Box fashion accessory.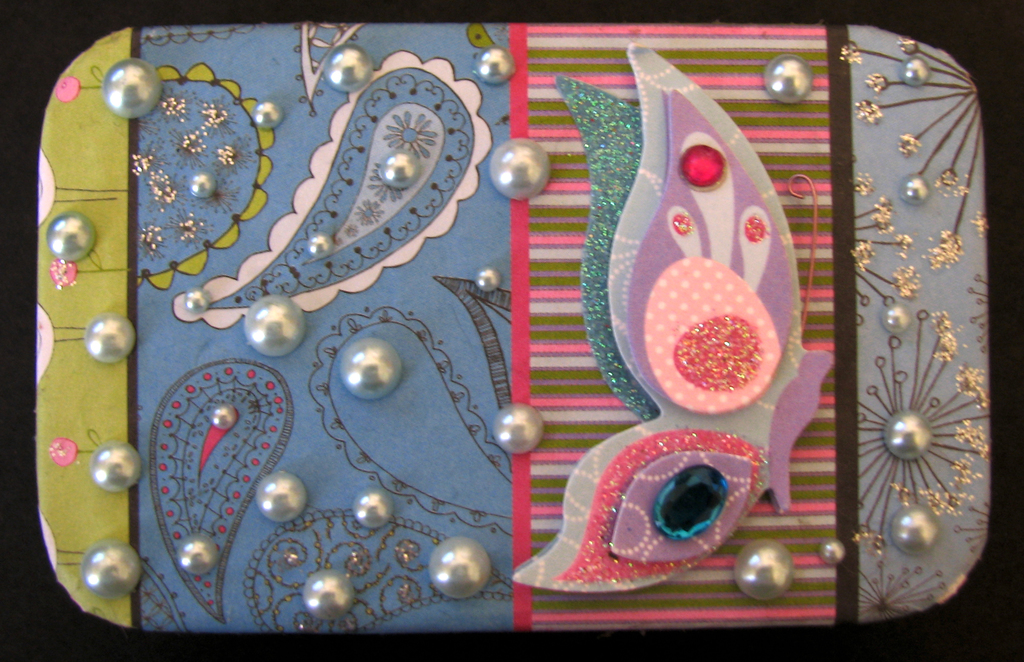
242,293,305,357.
